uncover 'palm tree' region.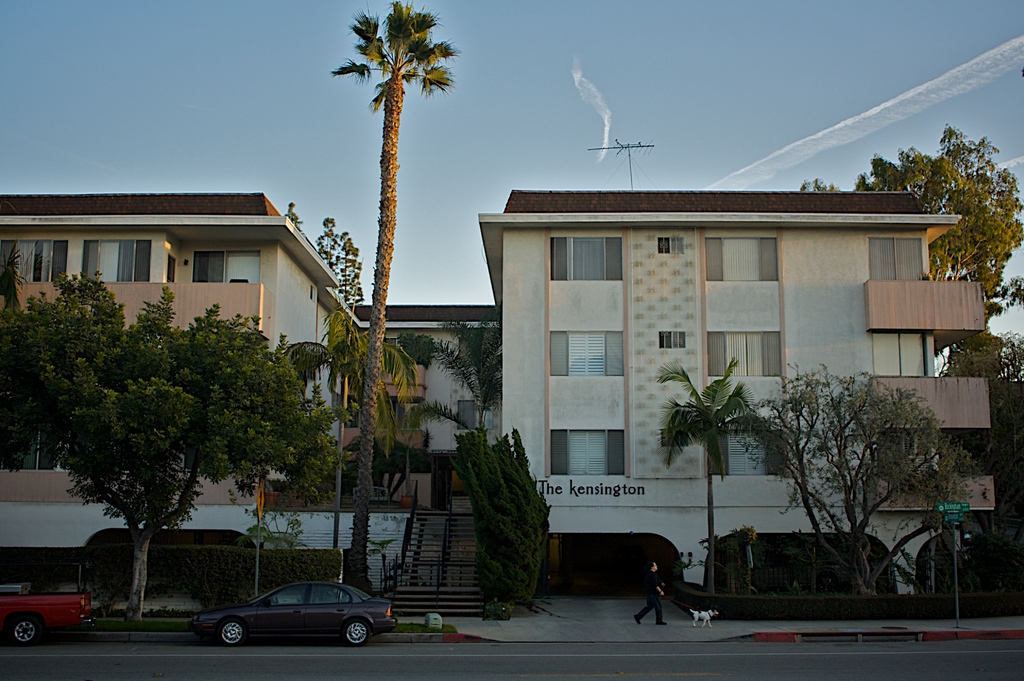
Uncovered: Rect(359, 386, 422, 619).
